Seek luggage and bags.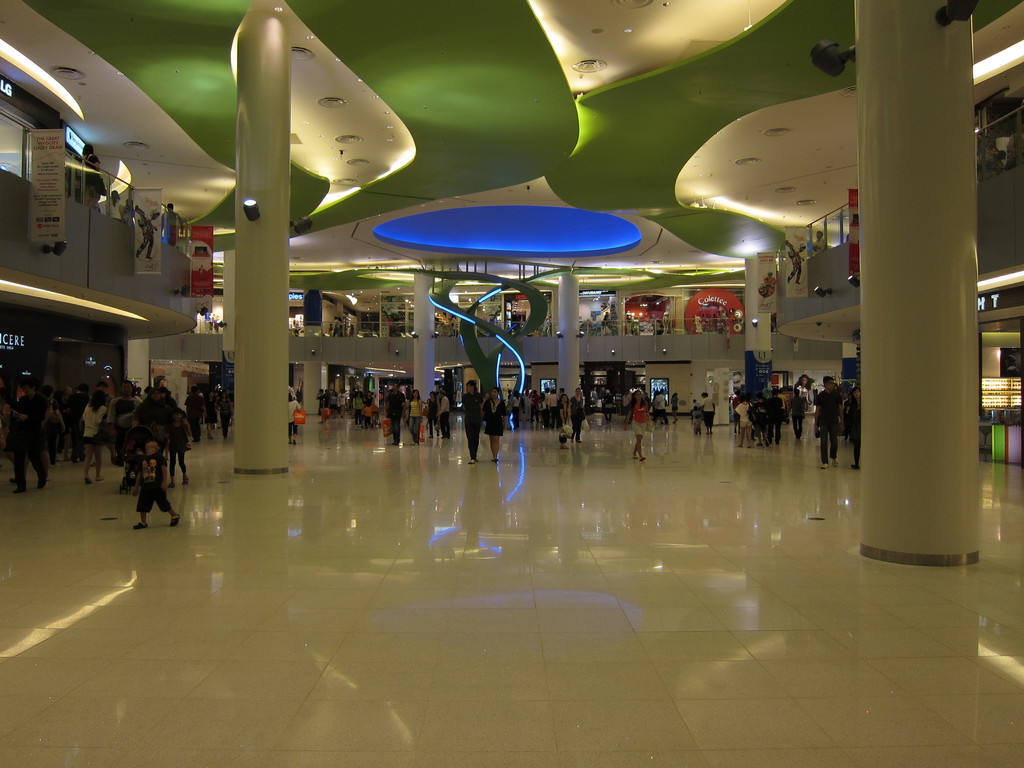
[417, 424, 437, 452].
